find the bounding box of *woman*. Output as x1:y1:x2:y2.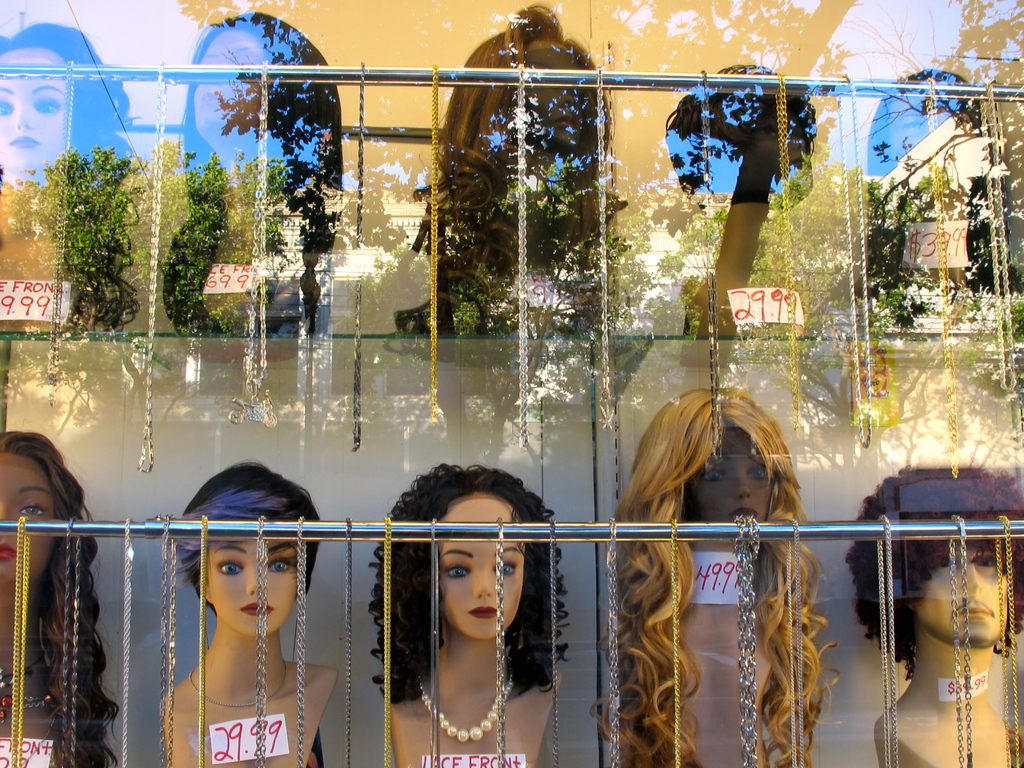
800:66:1023:407.
